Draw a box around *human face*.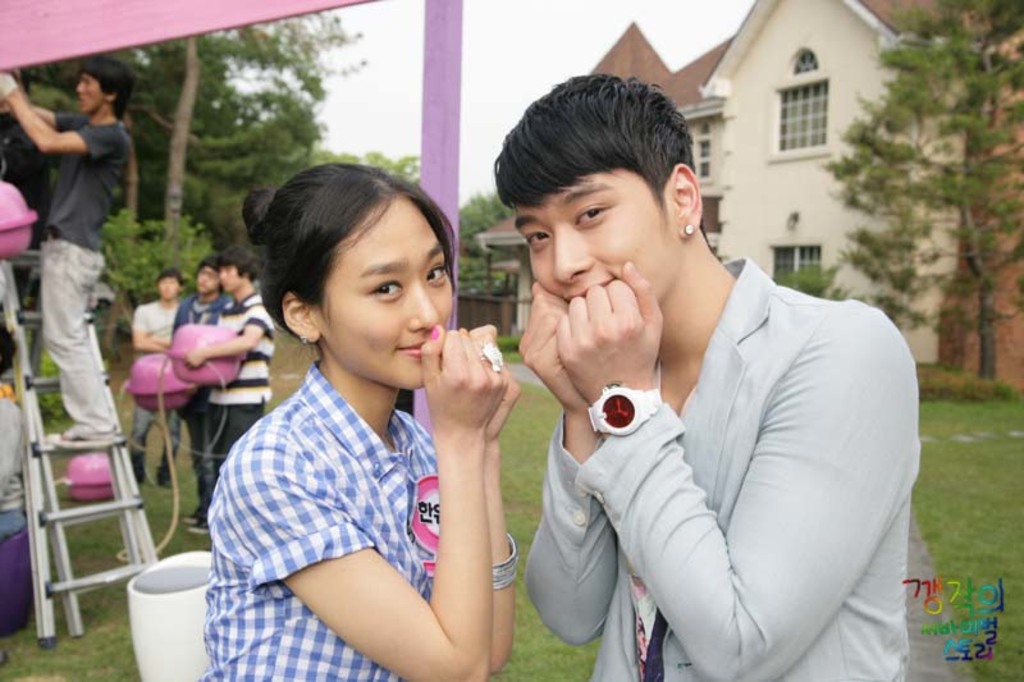
(323, 196, 452, 385).
